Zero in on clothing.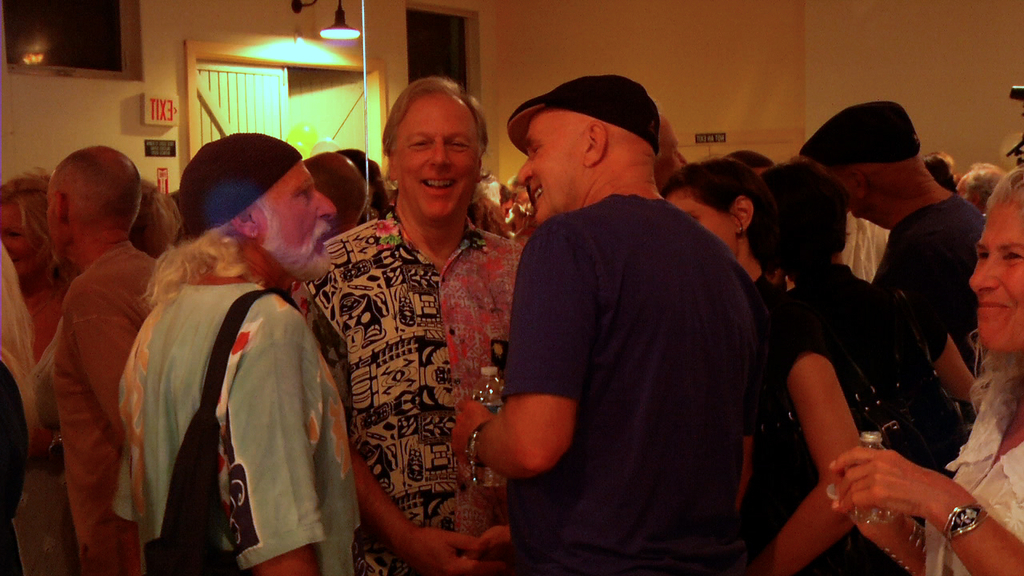
Zeroed in: <region>752, 286, 946, 575</region>.
